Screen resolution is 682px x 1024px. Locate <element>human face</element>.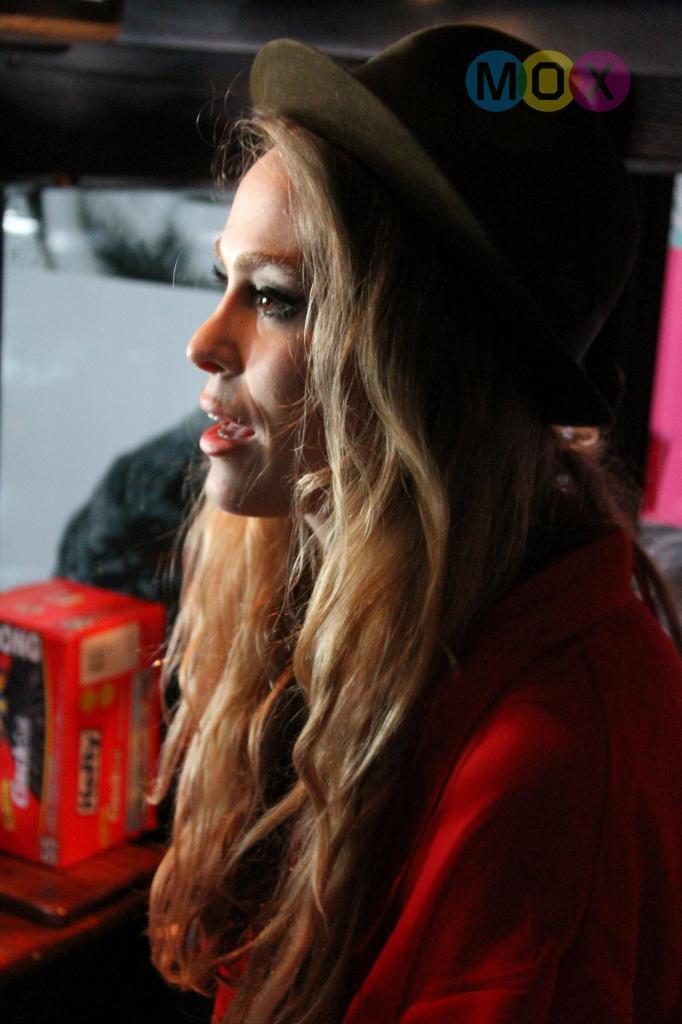
bbox=(169, 139, 330, 504).
